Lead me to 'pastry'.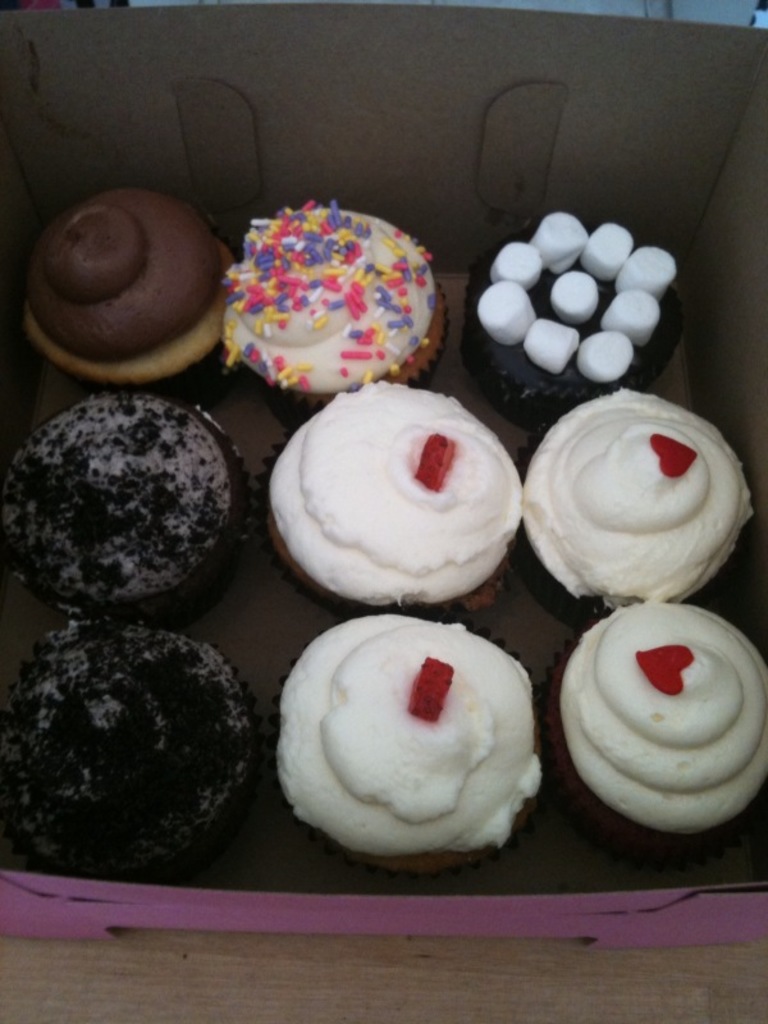
Lead to Rect(207, 204, 440, 403).
